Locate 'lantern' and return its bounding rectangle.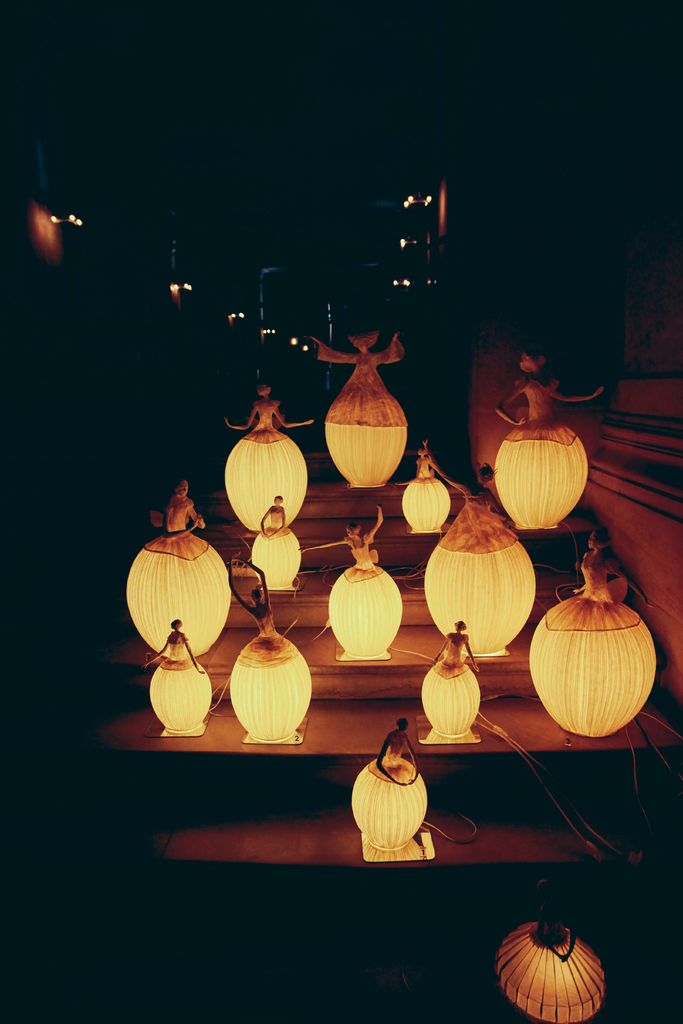
{"x1": 399, "y1": 438, "x2": 452, "y2": 534}.
